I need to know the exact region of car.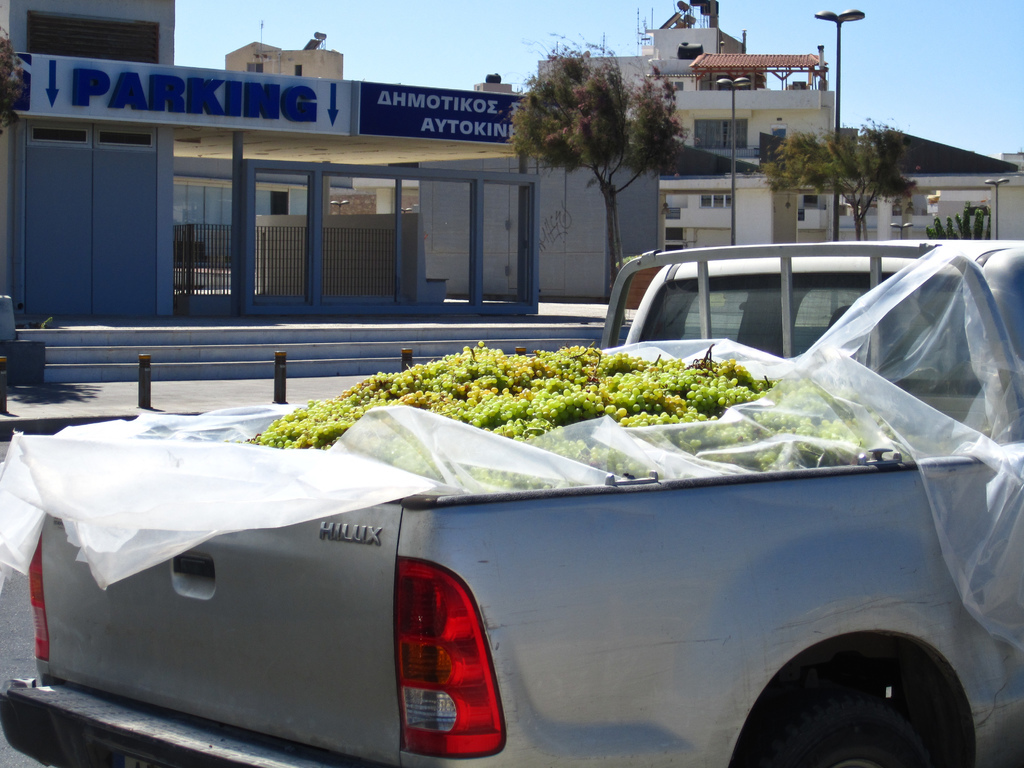
Region: {"left": 0, "top": 246, "right": 1023, "bottom": 767}.
